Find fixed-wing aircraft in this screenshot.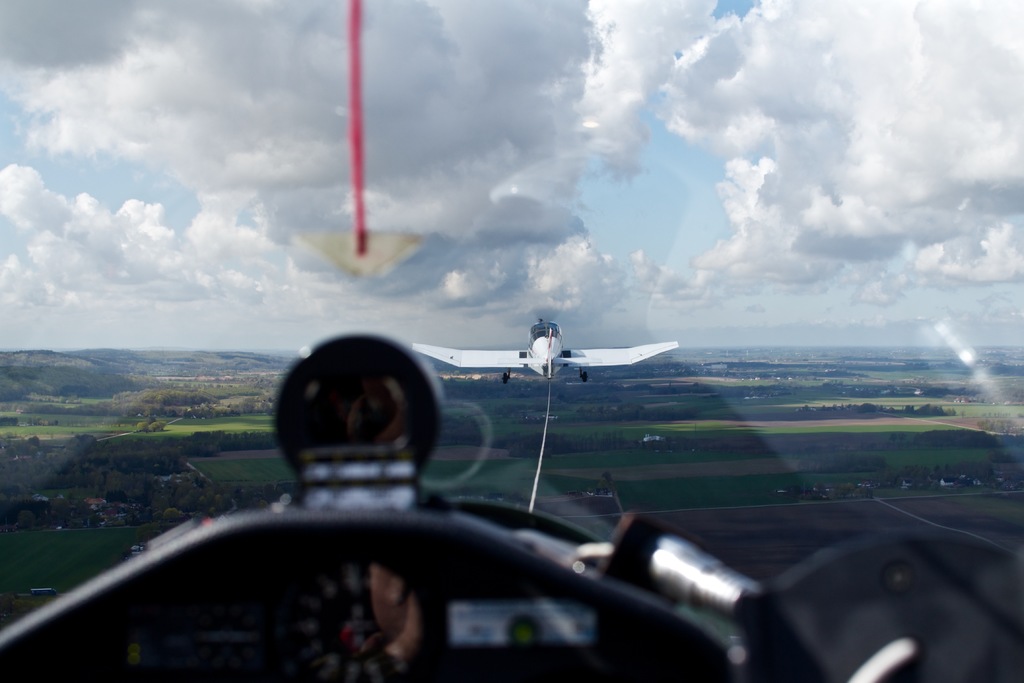
The bounding box for fixed-wing aircraft is (411,320,675,382).
